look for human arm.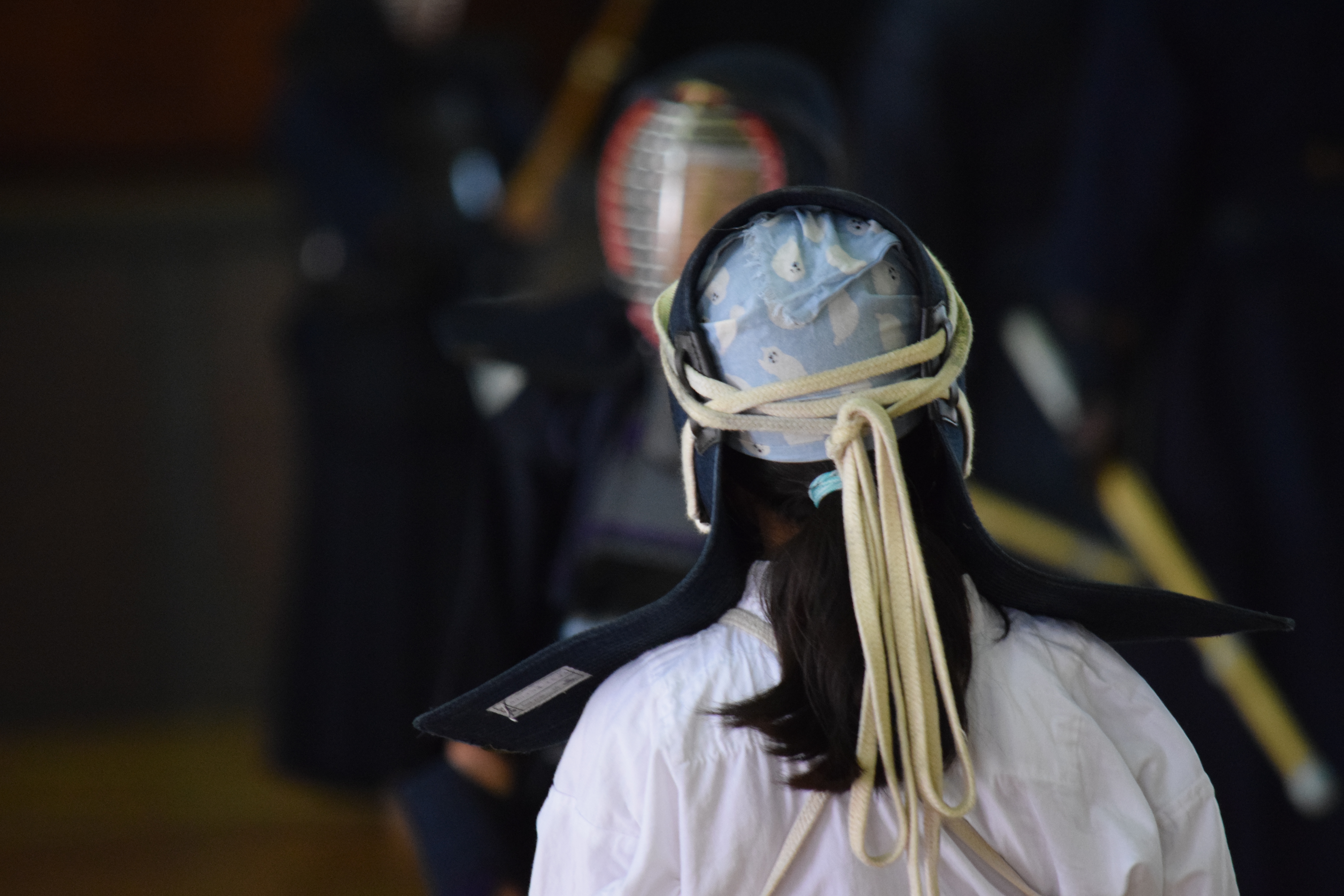
Found: bbox=(253, 173, 278, 200).
